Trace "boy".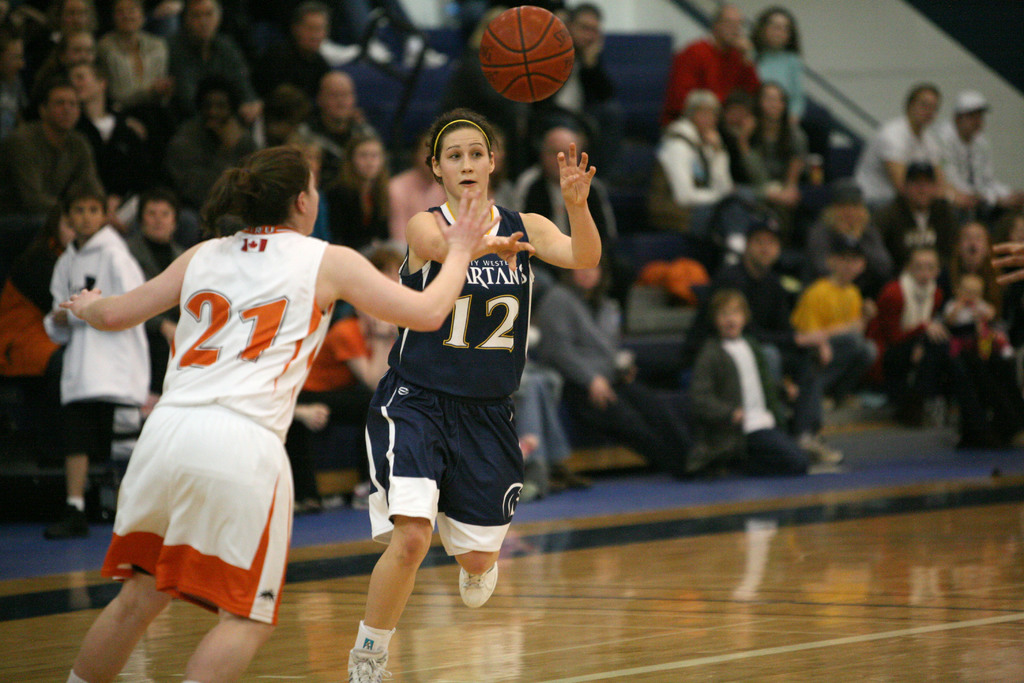
Traced to locate(43, 178, 152, 538).
